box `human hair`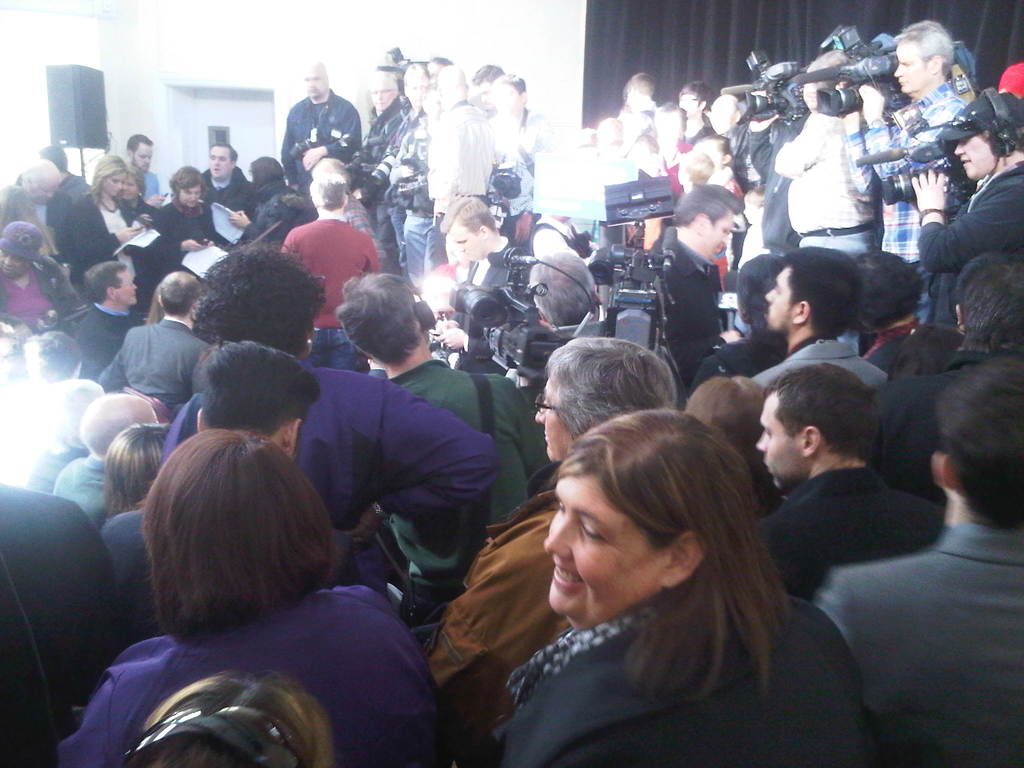
[x1=248, y1=157, x2=287, y2=189]
